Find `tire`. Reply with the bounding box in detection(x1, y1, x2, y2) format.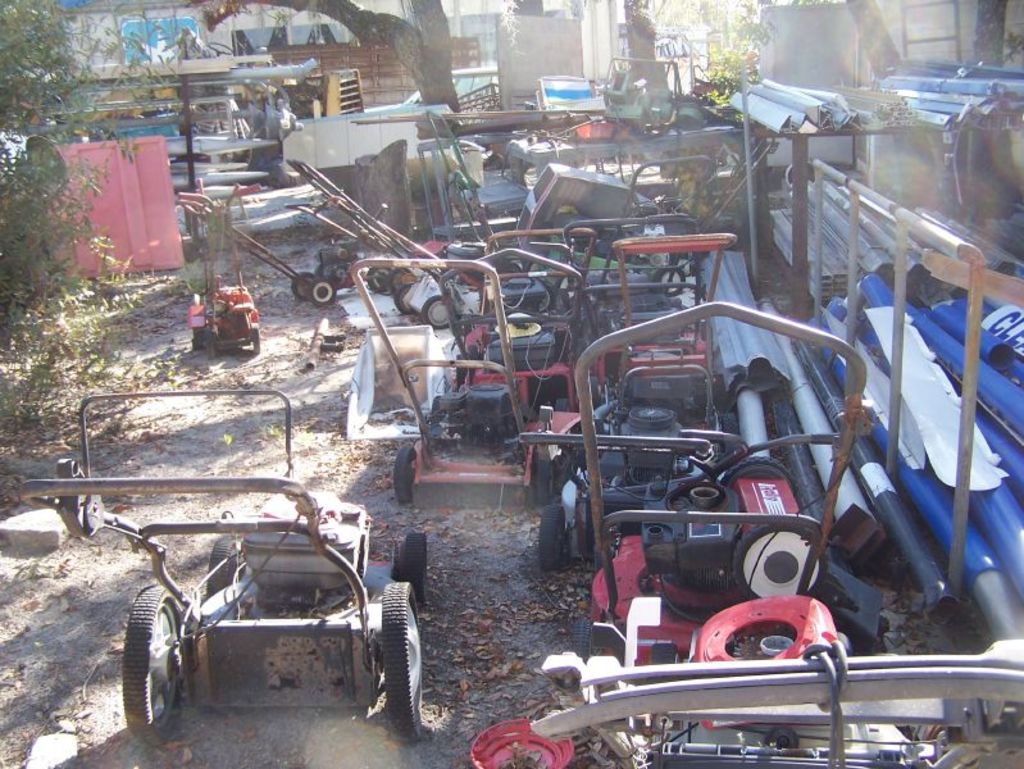
detection(396, 285, 418, 314).
